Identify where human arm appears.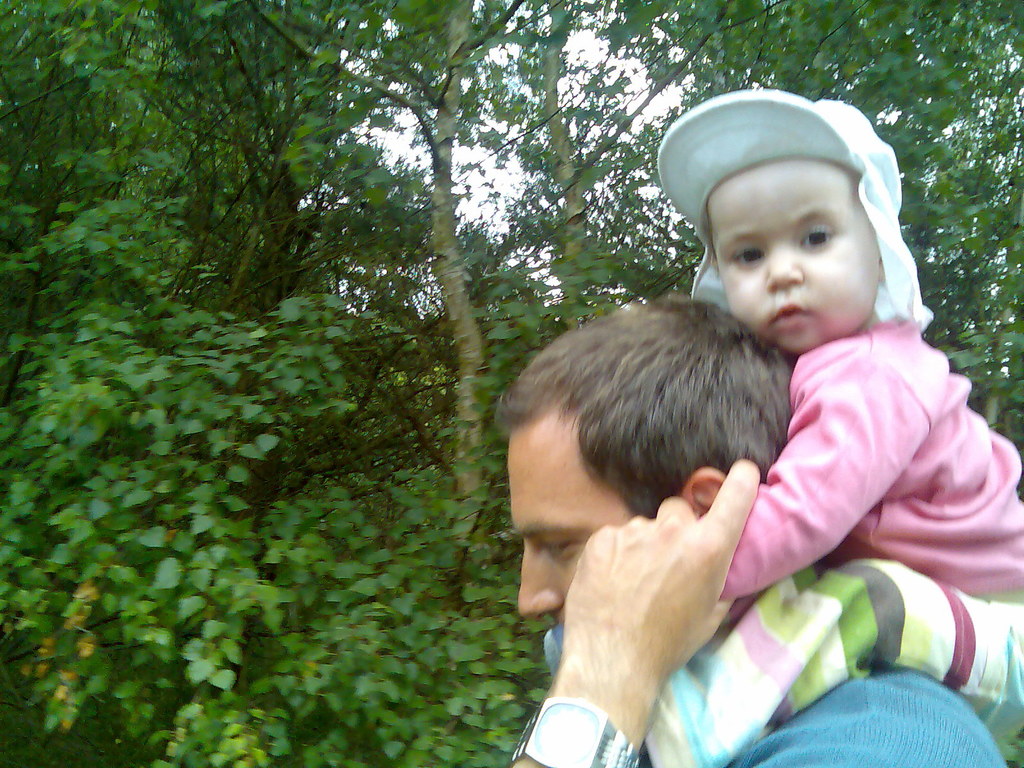
Appears at {"x1": 504, "y1": 458, "x2": 761, "y2": 767}.
